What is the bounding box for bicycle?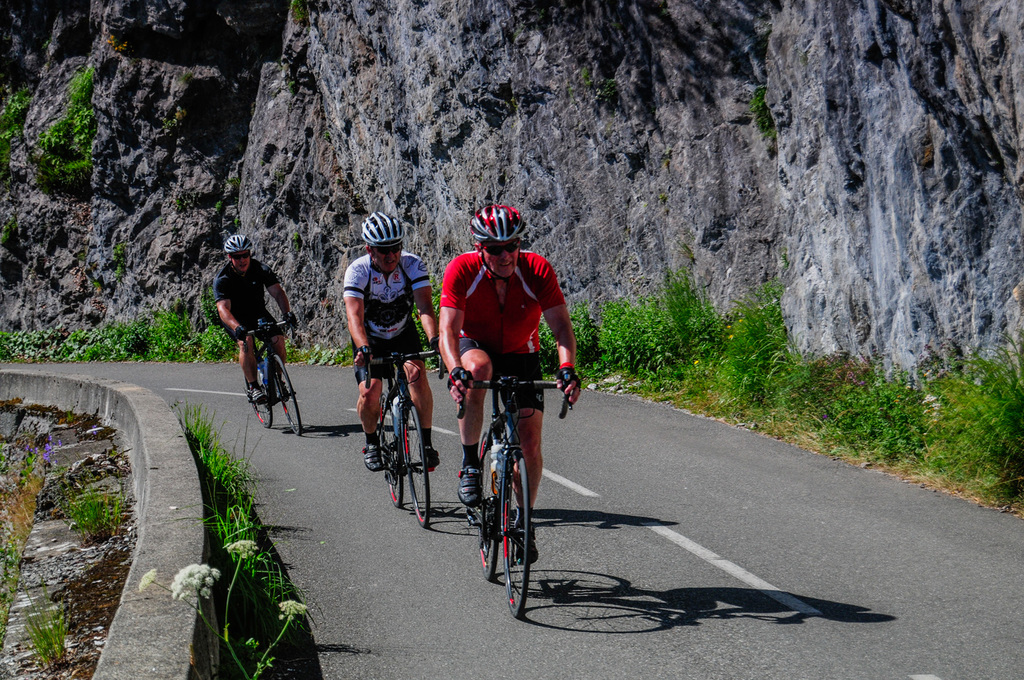
(x1=217, y1=318, x2=302, y2=436).
